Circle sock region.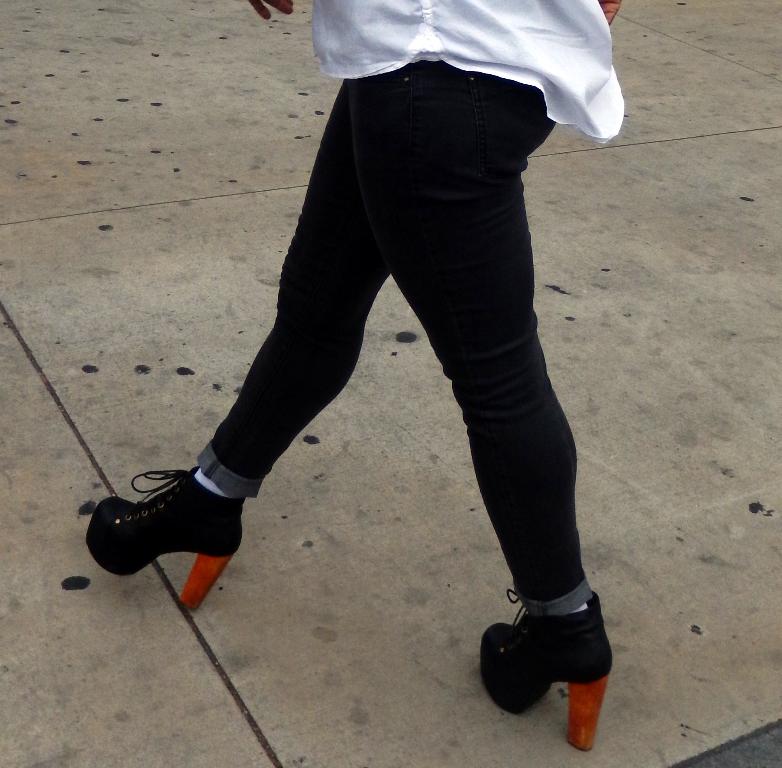
Region: locate(193, 467, 233, 497).
